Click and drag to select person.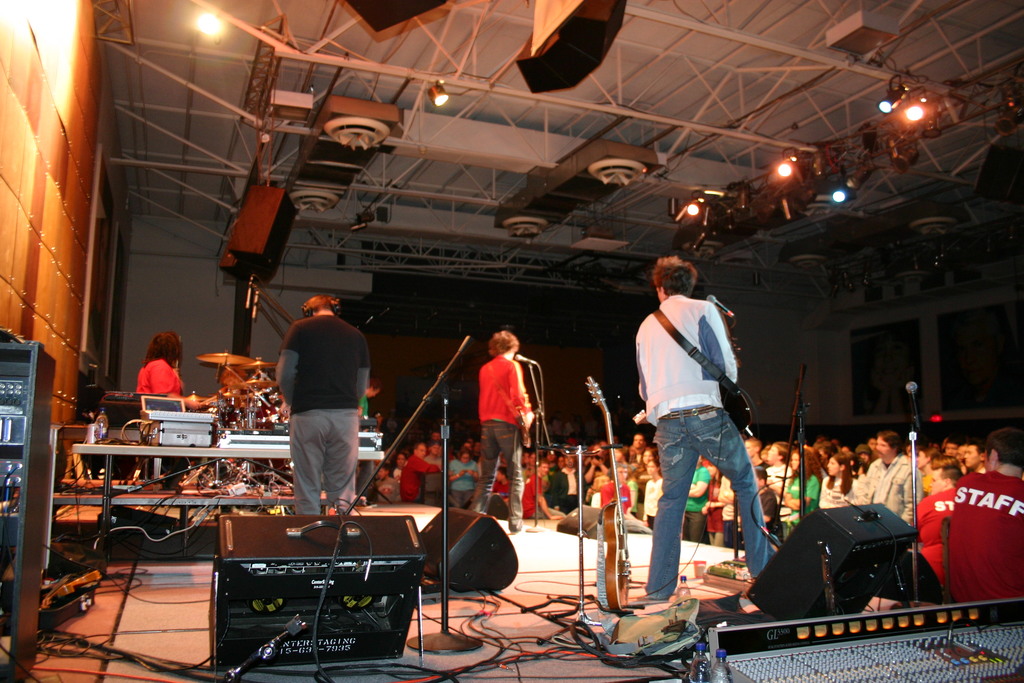
Selection: 558:448:583:513.
